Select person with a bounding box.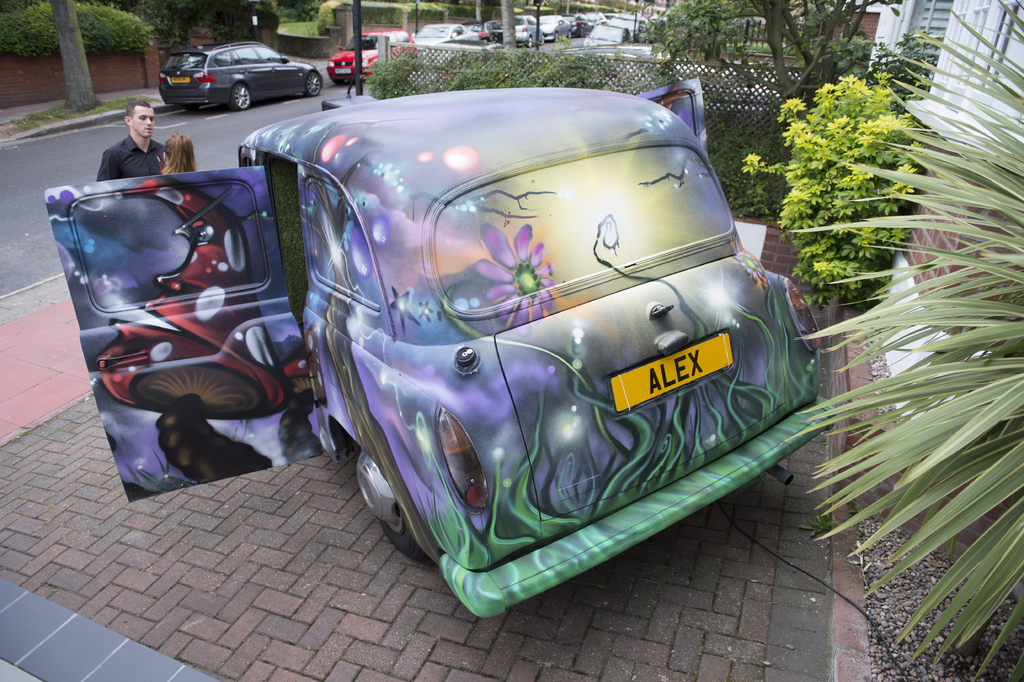
rect(90, 92, 167, 185).
